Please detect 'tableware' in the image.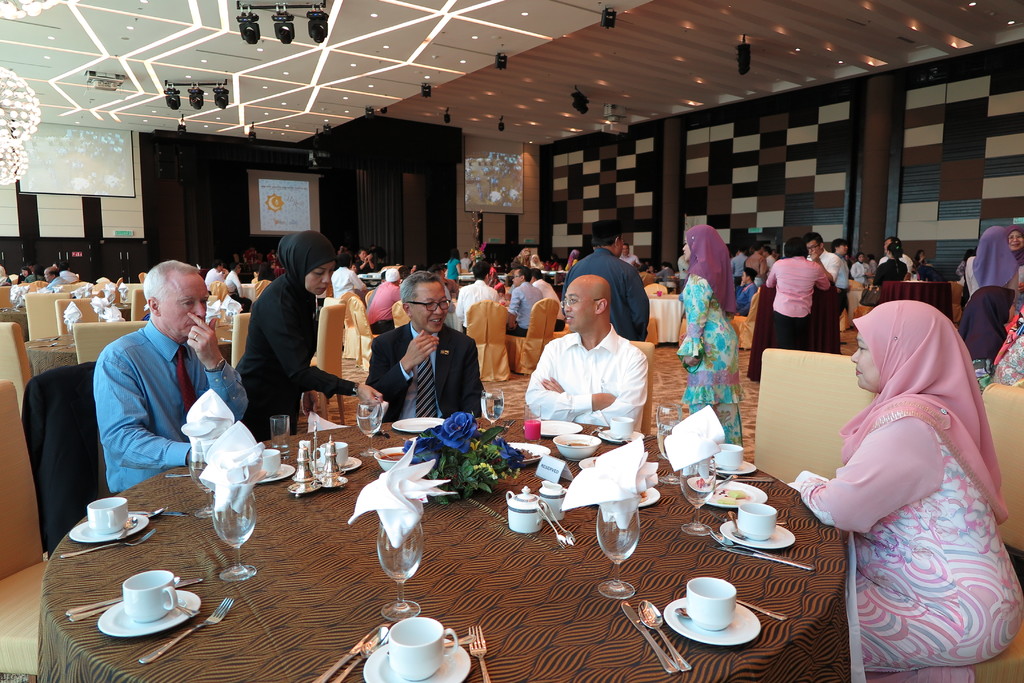
(left=621, top=601, right=677, bottom=672).
